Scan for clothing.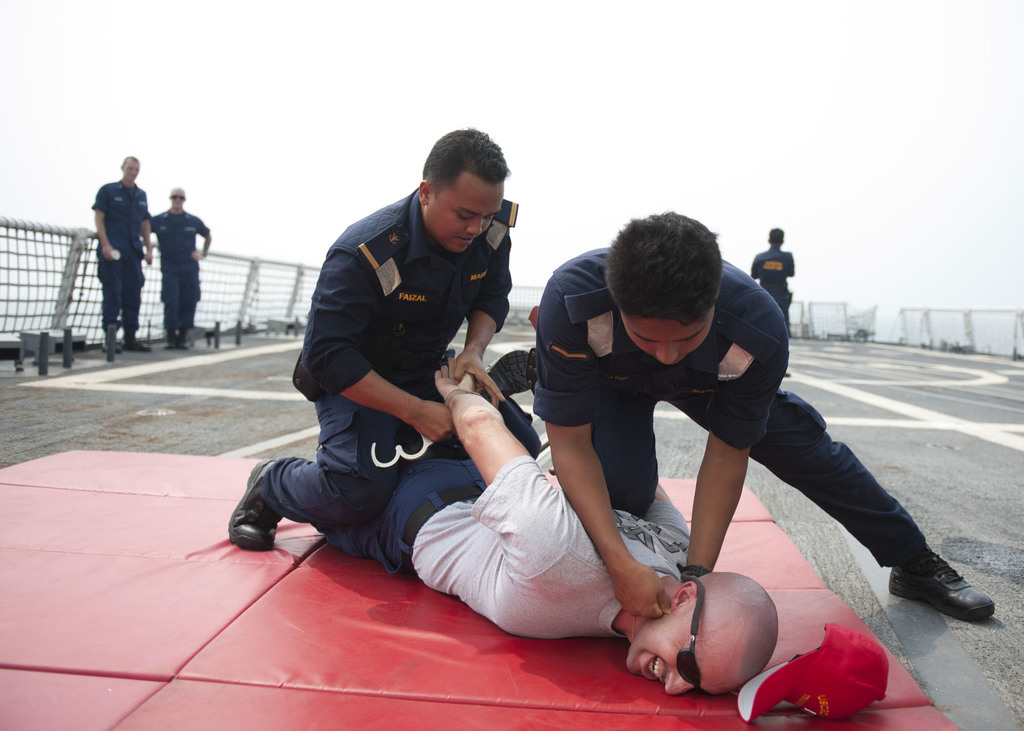
Scan result: Rect(518, 248, 937, 570).
